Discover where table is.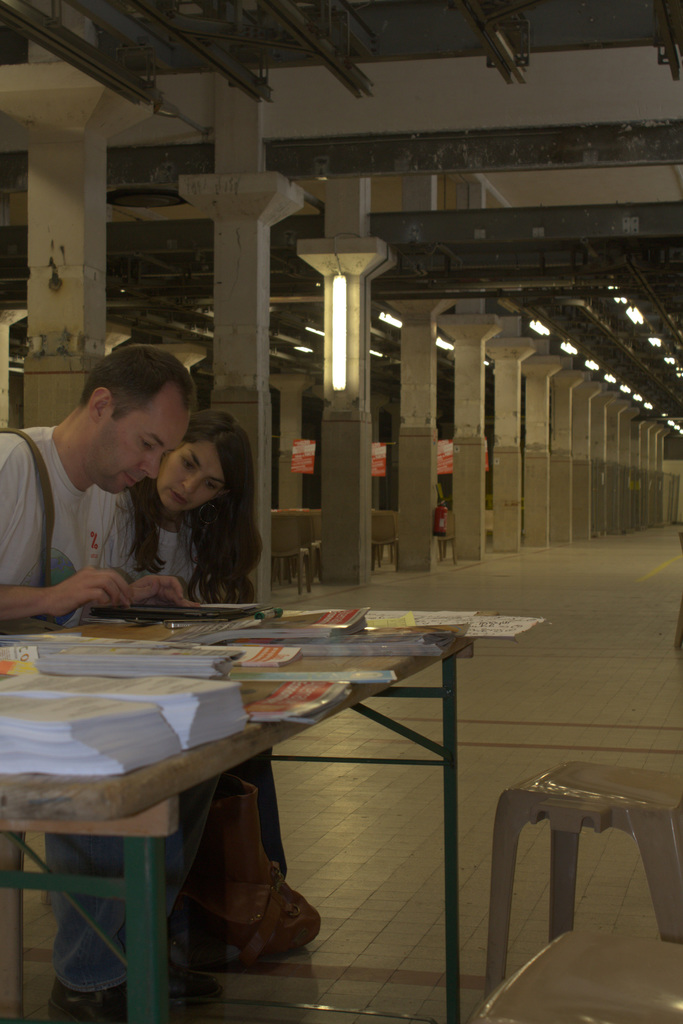
Discovered at 0 603 485 985.
